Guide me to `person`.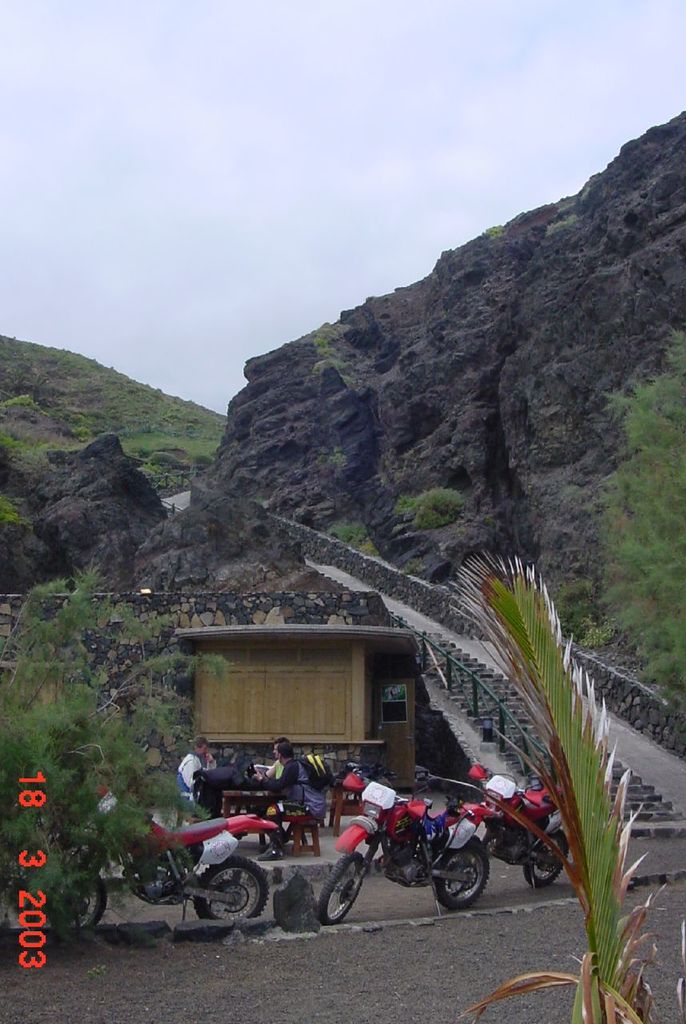
Guidance: <box>257,742,329,864</box>.
